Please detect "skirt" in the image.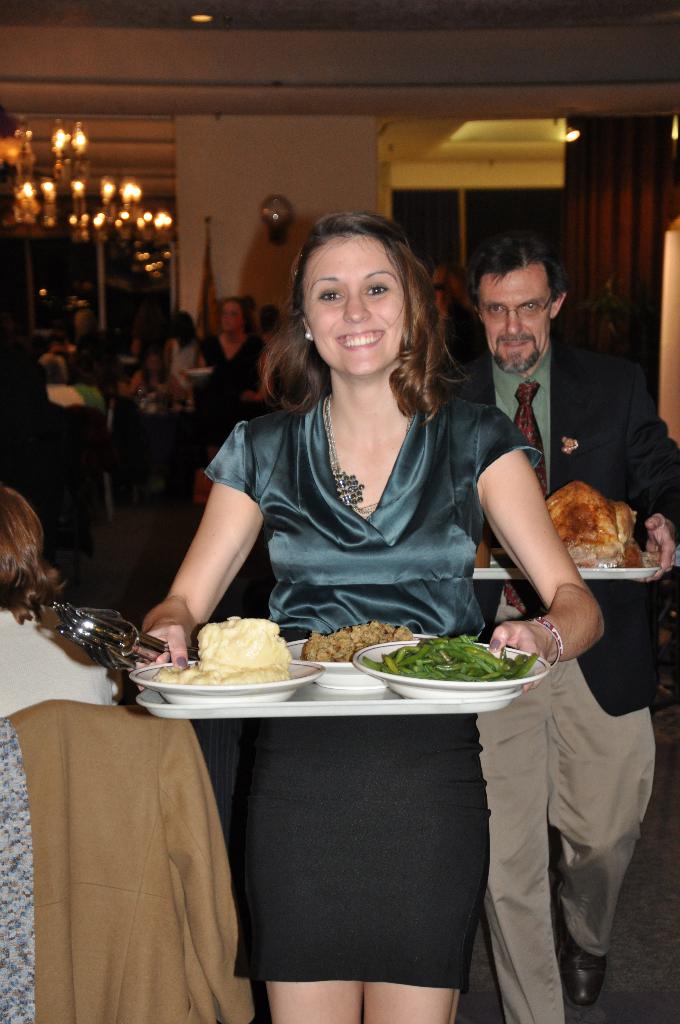
x1=229 y1=623 x2=490 y2=993.
